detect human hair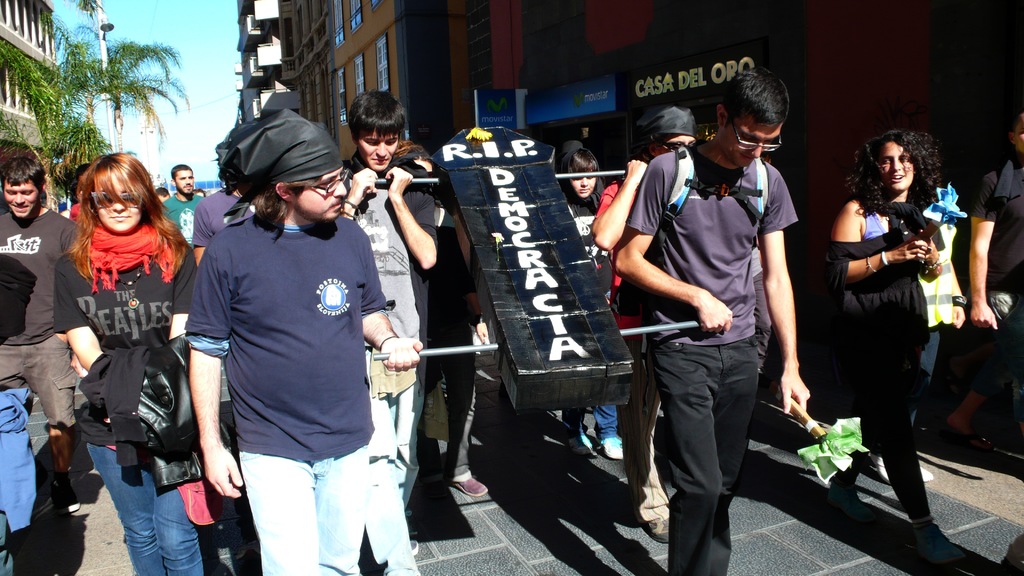
567/149/600/183
